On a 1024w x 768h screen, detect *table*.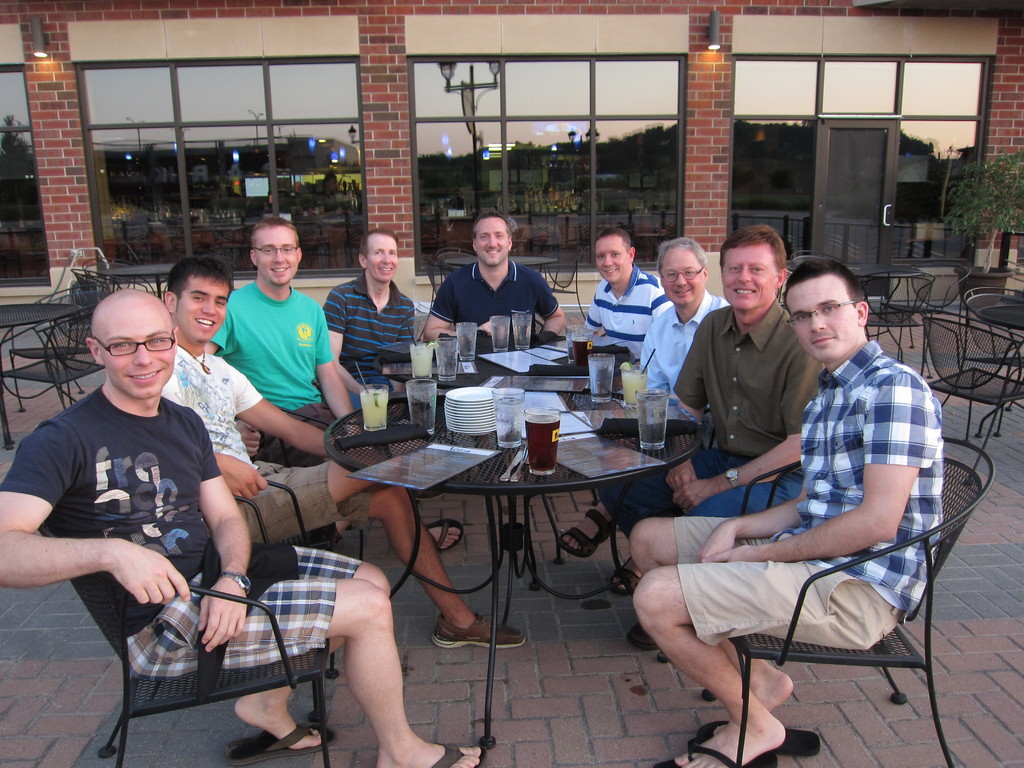
BBox(442, 254, 558, 267).
